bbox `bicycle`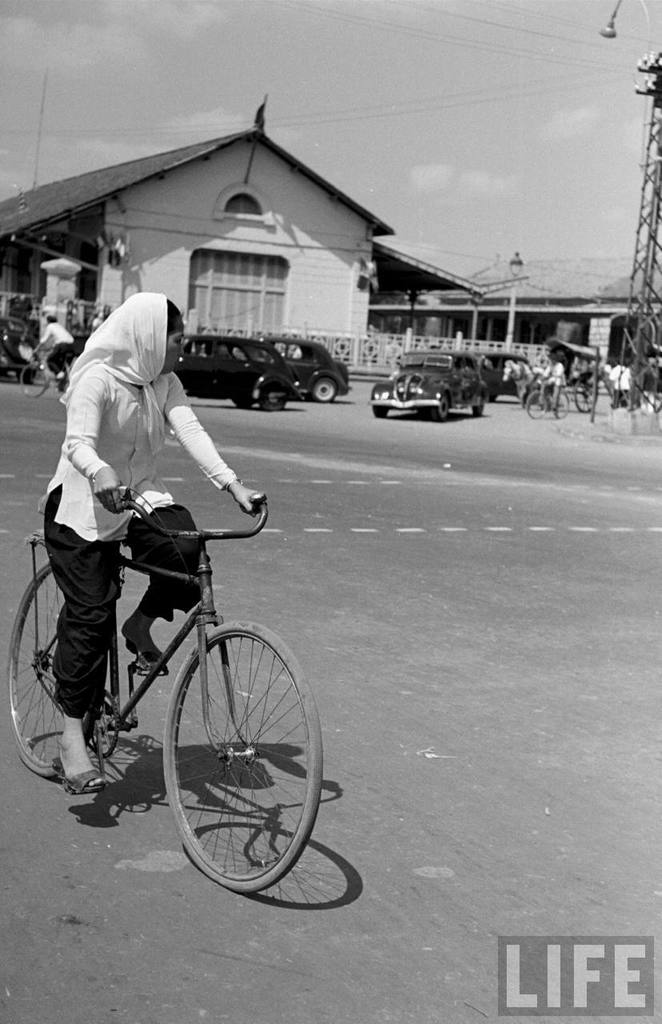
<box>12,474,342,895</box>
